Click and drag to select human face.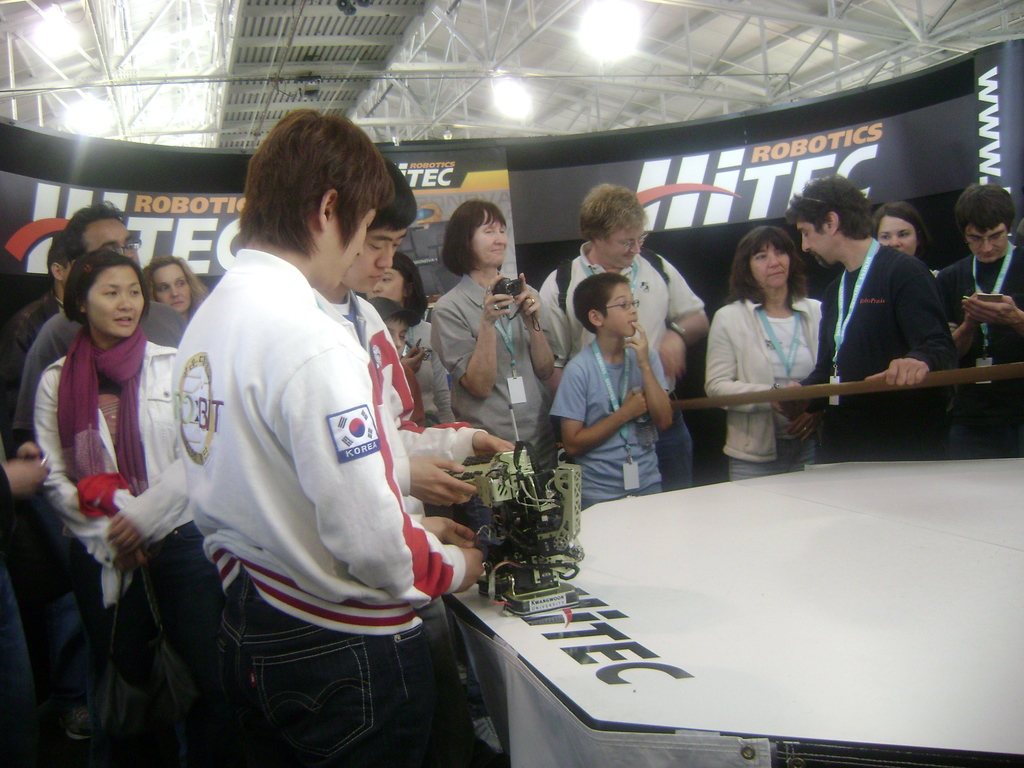
Selection: box=[81, 217, 141, 265].
